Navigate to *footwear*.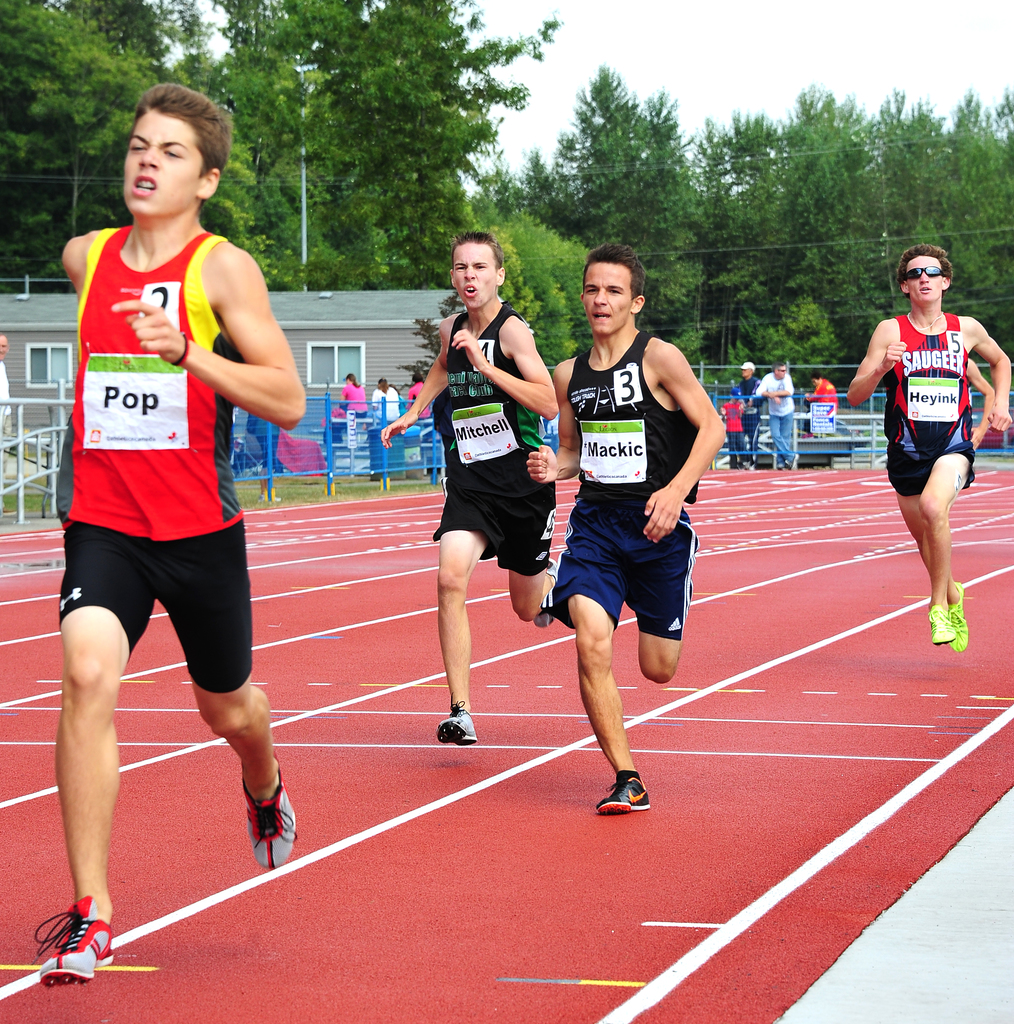
Navigation target: bbox=(237, 759, 309, 871).
